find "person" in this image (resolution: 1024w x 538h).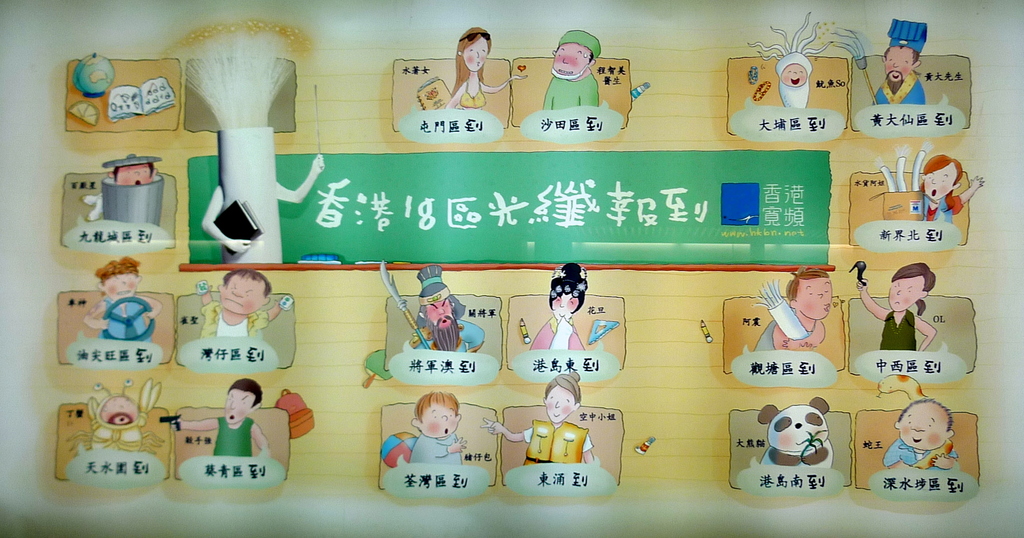
[left=530, top=263, right=588, bottom=351].
